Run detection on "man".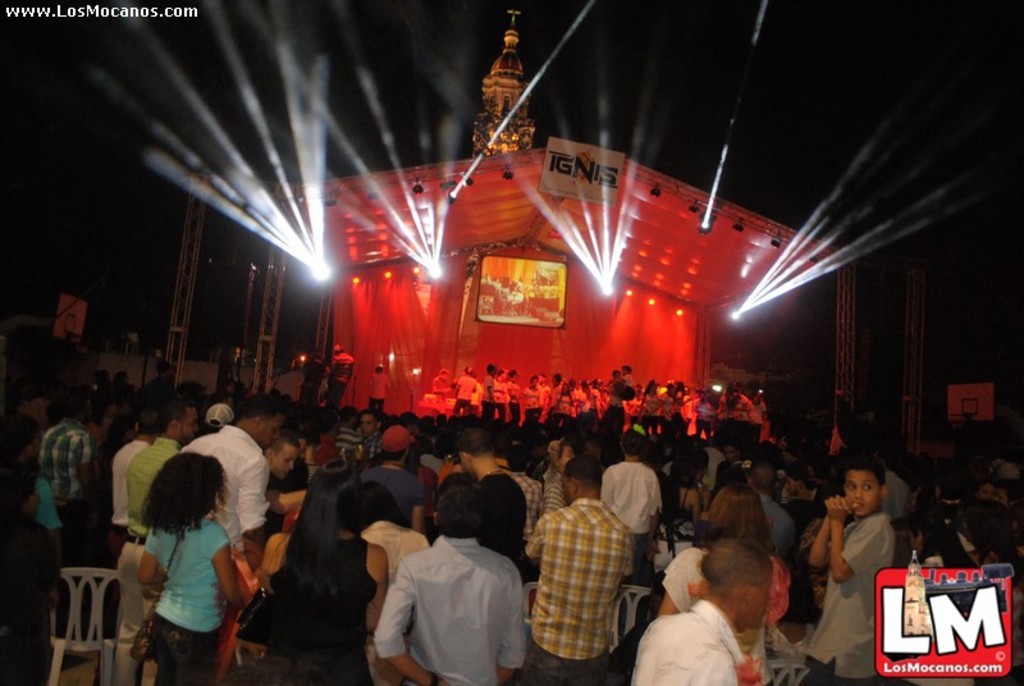
Result: detection(515, 466, 654, 669).
